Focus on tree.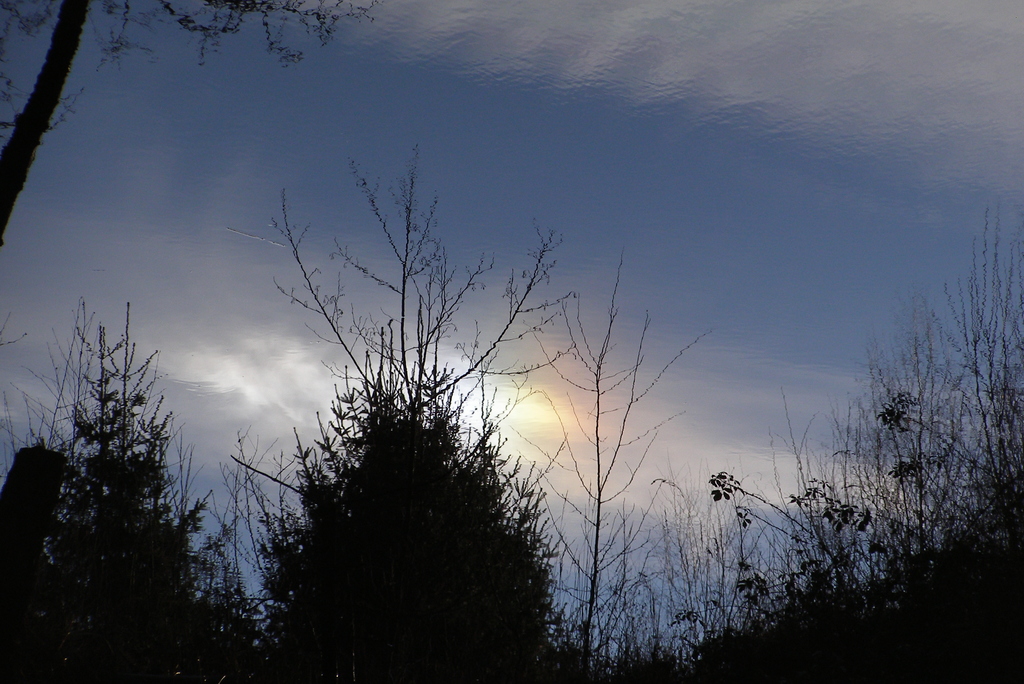
Focused at bbox(628, 216, 1023, 683).
